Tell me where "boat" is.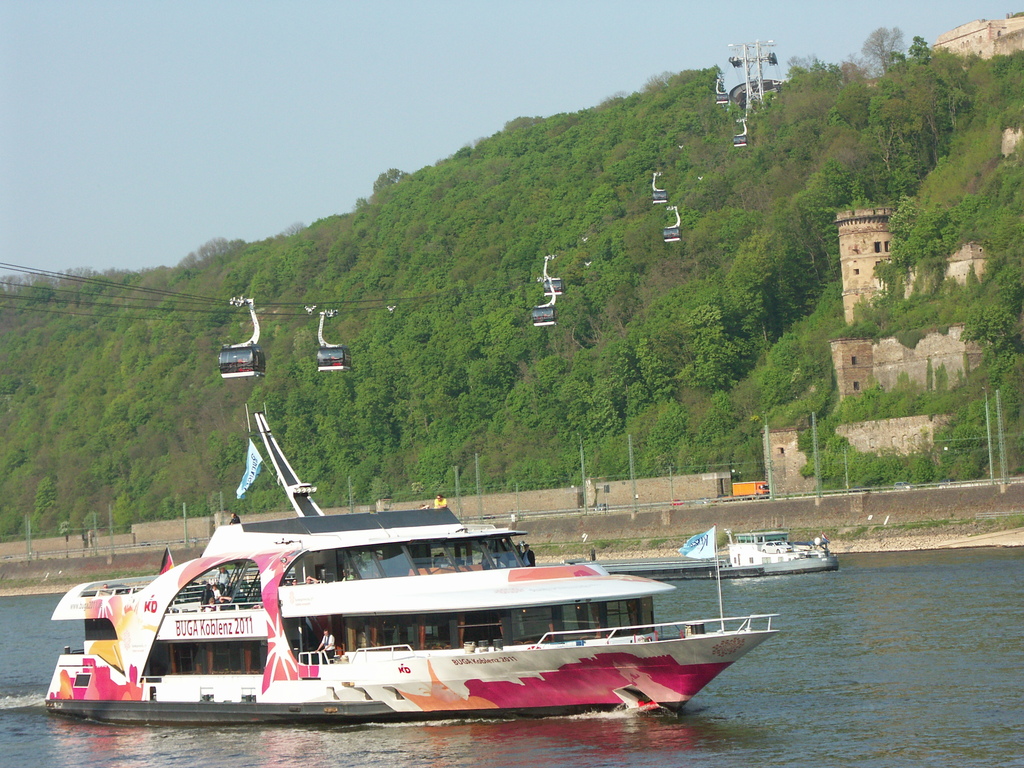
"boat" is at 22:406:769:735.
